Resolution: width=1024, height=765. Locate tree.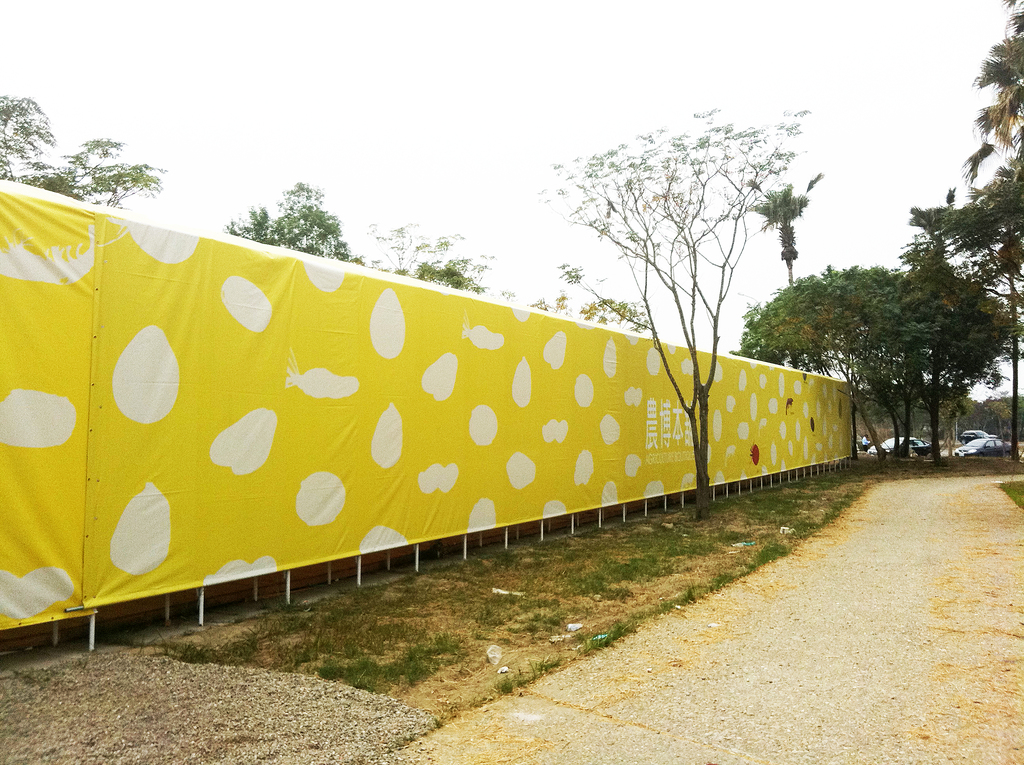
525, 286, 634, 332.
